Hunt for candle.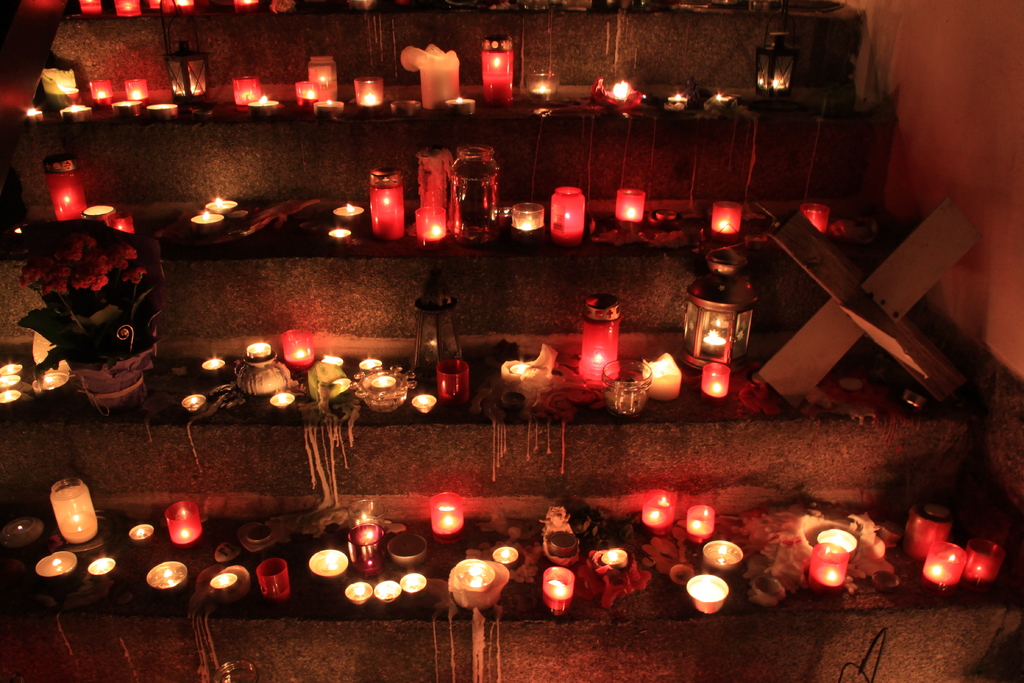
Hunted down at bbox=(372, 582, 400, 602).
